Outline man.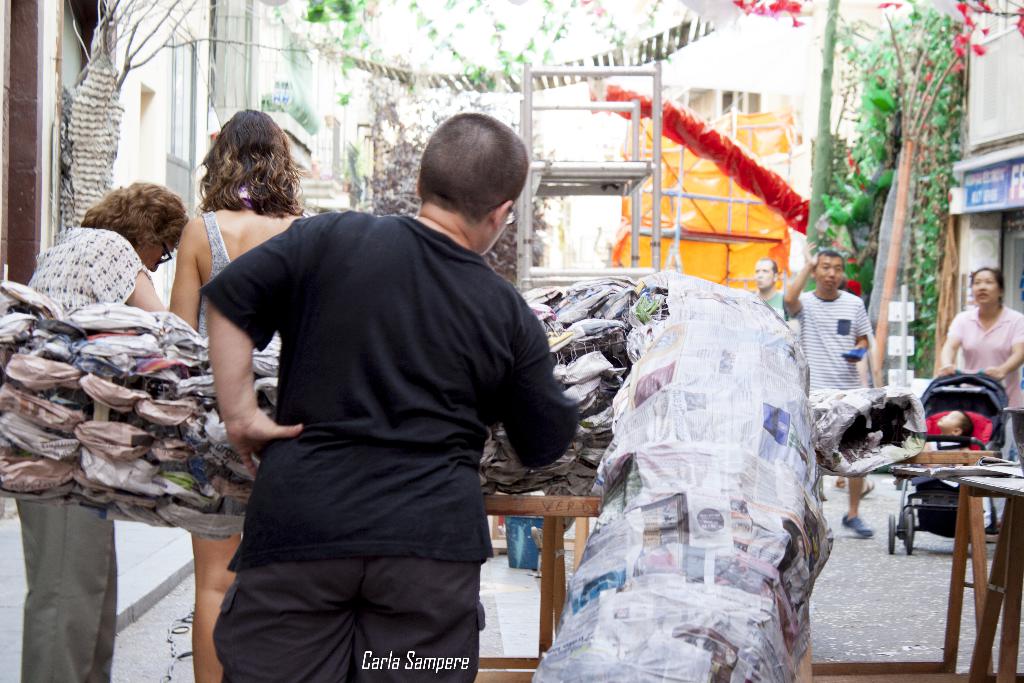
Outline: bbox=[749, 260, 788, 314].
